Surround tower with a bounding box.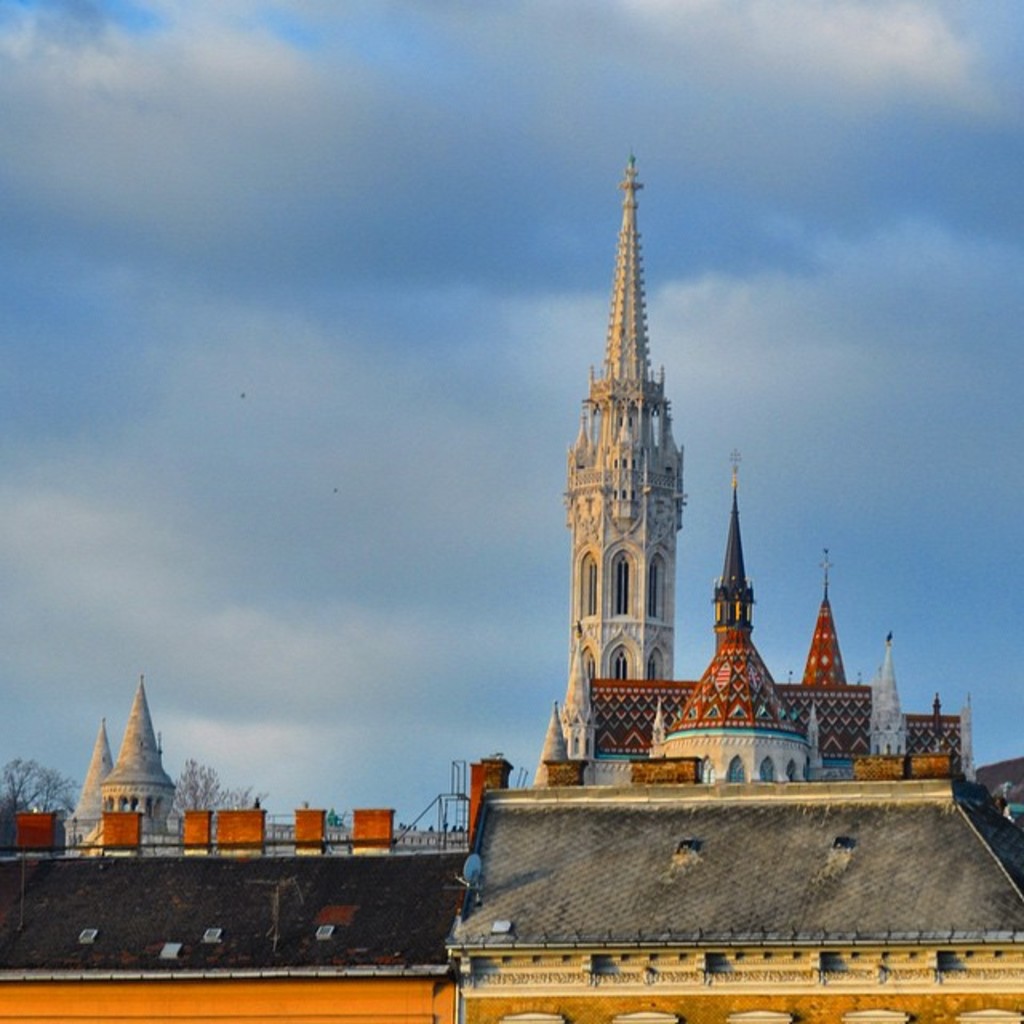
98:690:173:819.
